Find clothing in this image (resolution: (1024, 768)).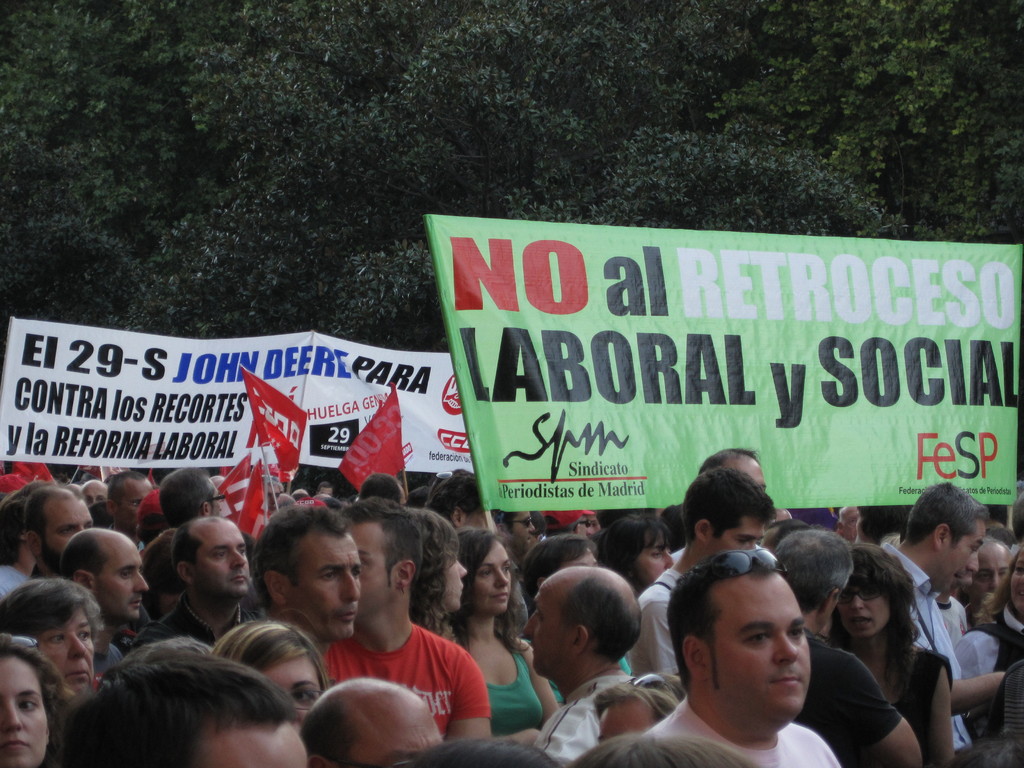
[411, 621, 532, 755].
